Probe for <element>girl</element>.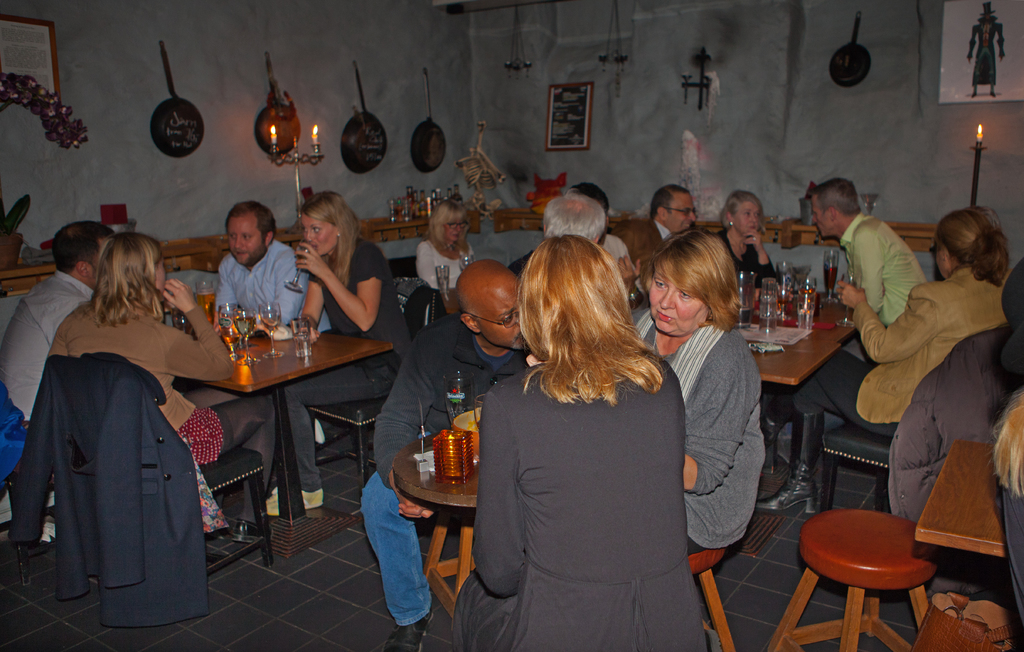
Probe result: BBox(47, 219, 303, 484).
